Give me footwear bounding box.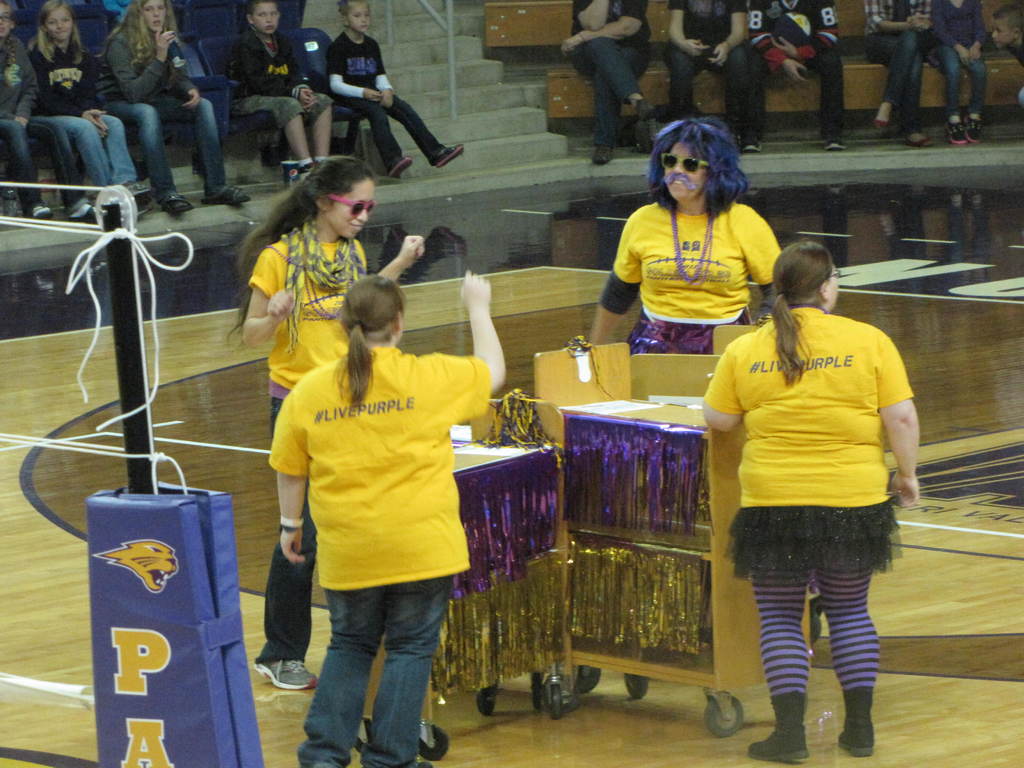
(left=874, top=113, right=895, bottom=129).
